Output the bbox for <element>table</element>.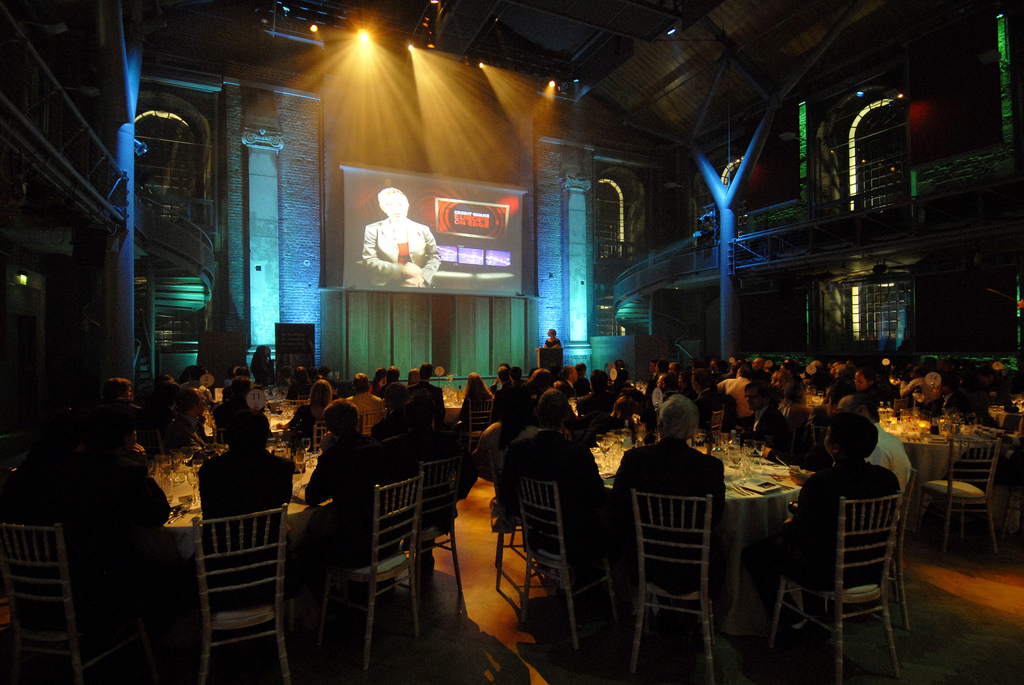
<region>448, 391, 462, 425</region>.
